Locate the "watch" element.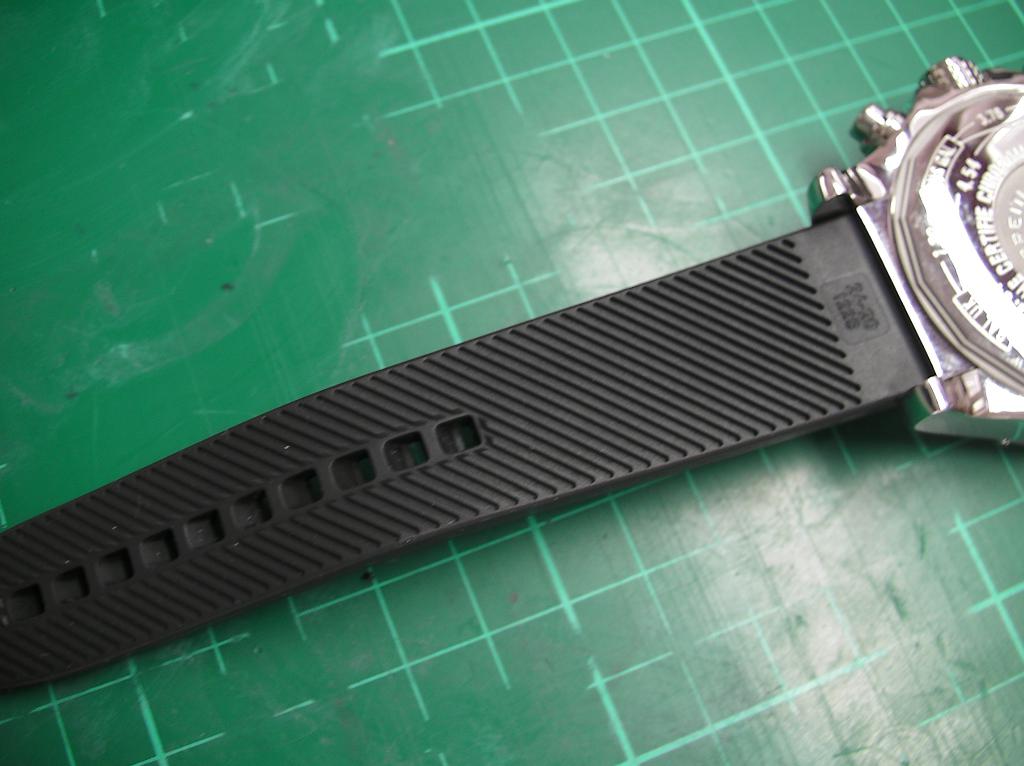
Element bbox: <region>0, 54, 1023, 697</region>.
